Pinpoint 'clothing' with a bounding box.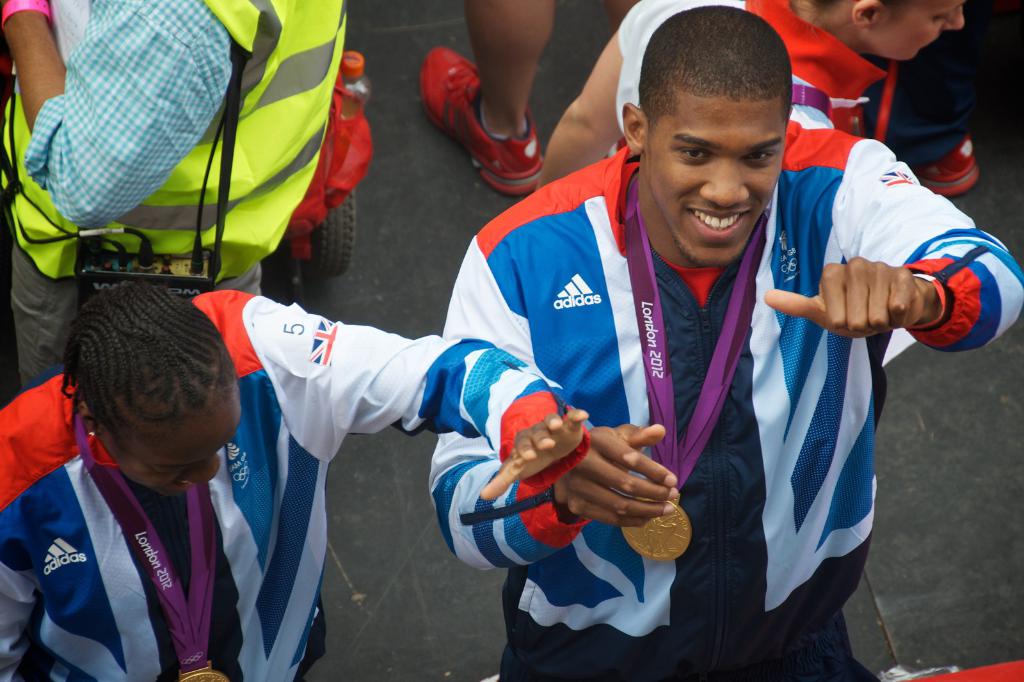
bbox(0, 0, 351, 397).
